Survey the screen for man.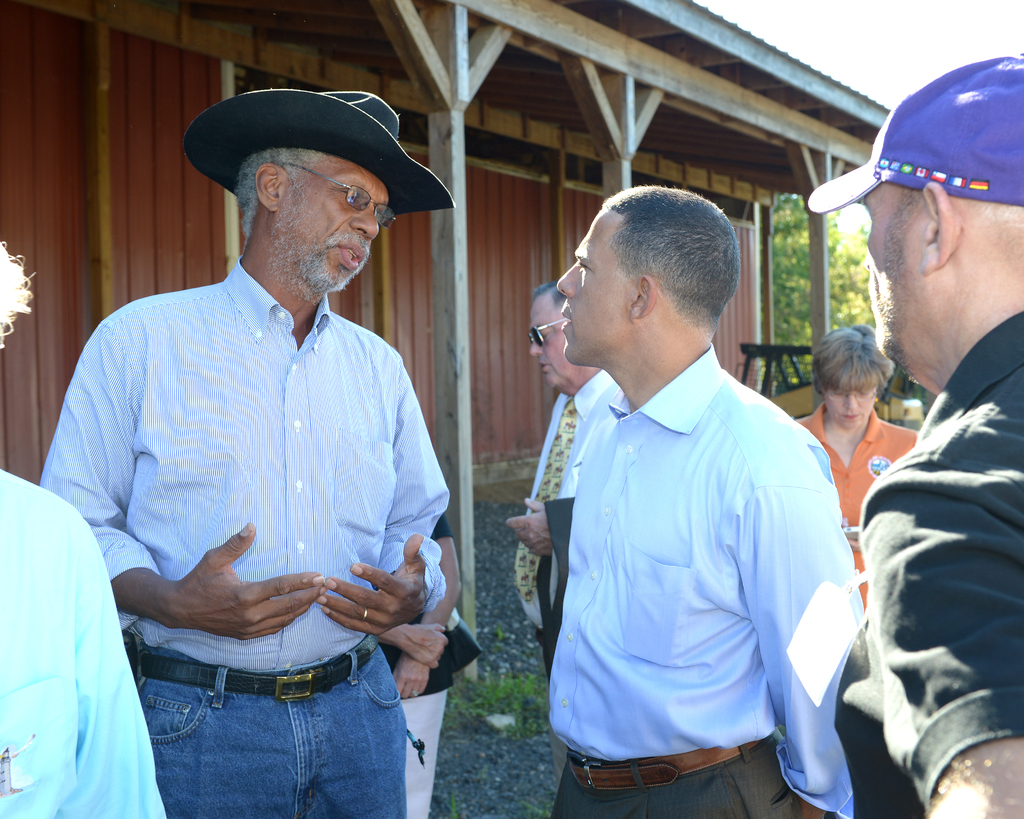
Survey found: left=794, top=49, right=1023, bottom=818.
